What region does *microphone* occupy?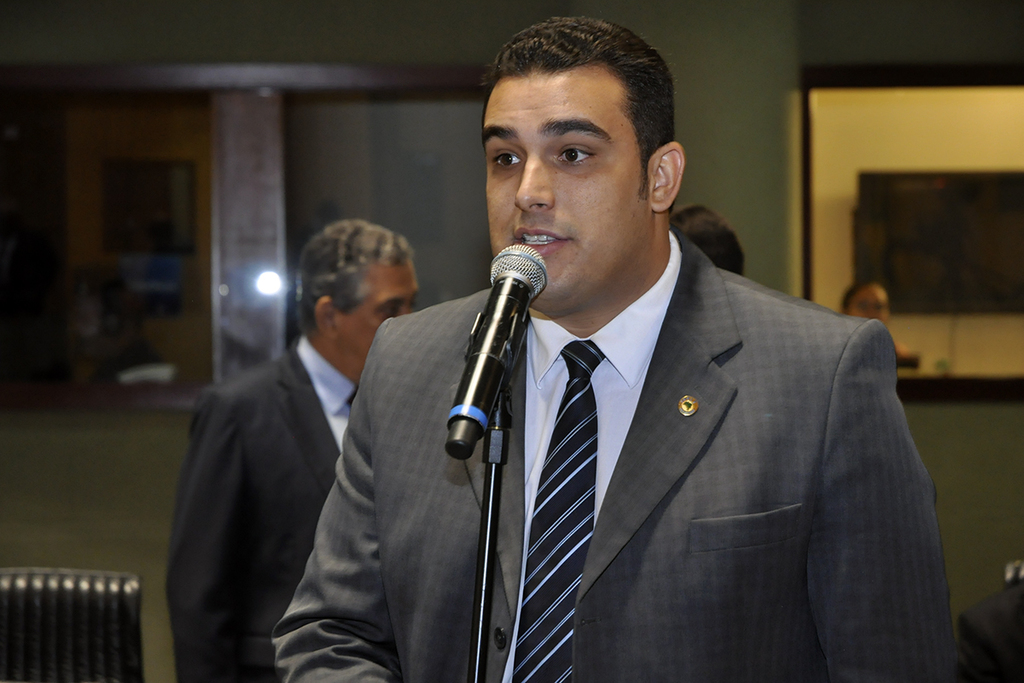
440,241,551,460.
